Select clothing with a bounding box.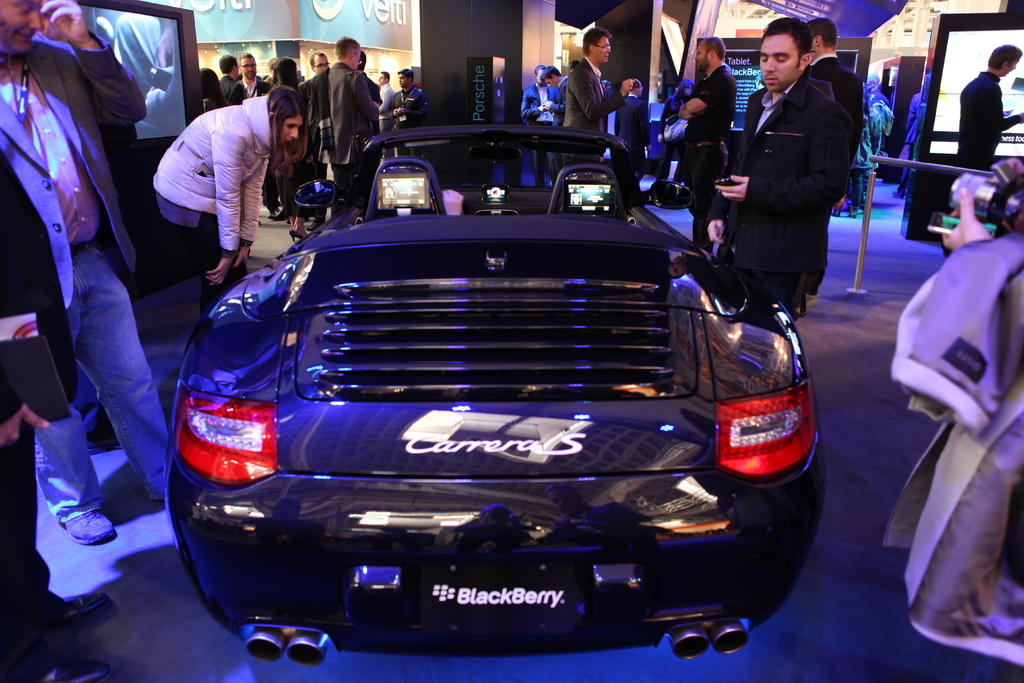
<region>323, 60, 381, 211</region>.
